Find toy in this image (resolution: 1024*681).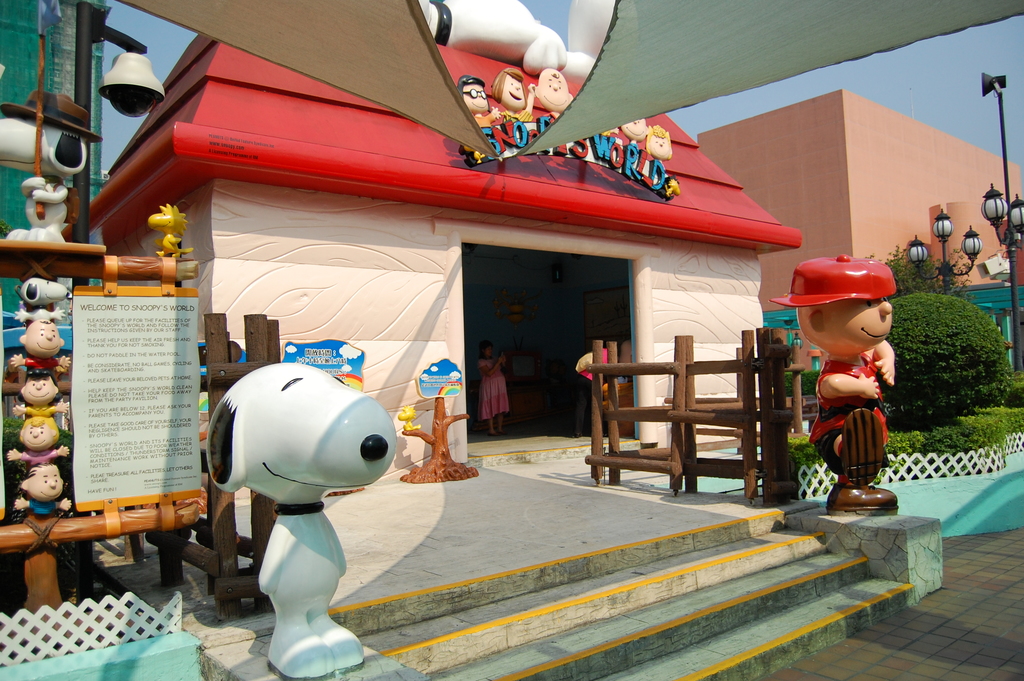
region(20, 177, 72, 245).
